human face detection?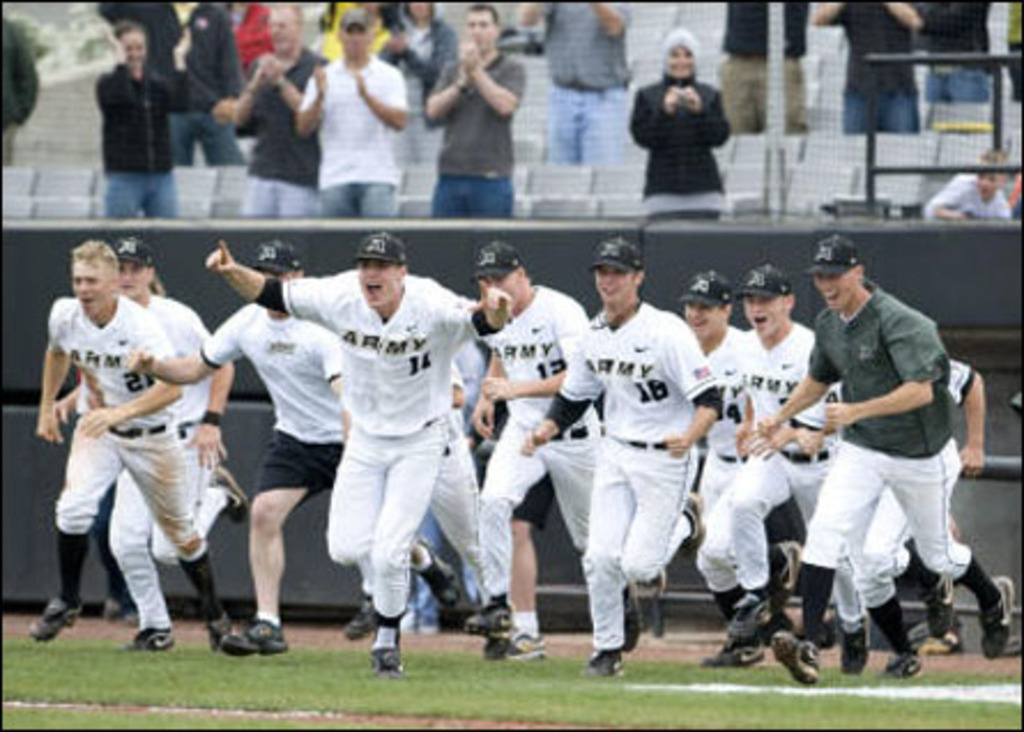
[left=601, top=265, right=633, bottom=302]
